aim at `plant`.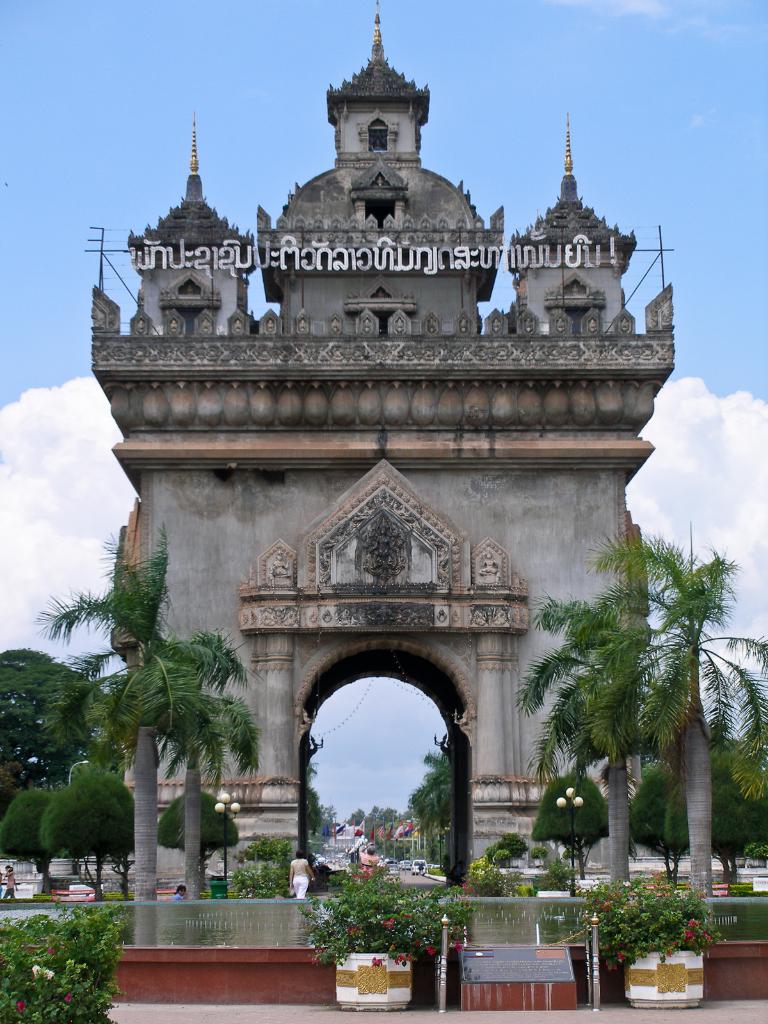
Aimed at bbox=(485, 840, 502, 861).
